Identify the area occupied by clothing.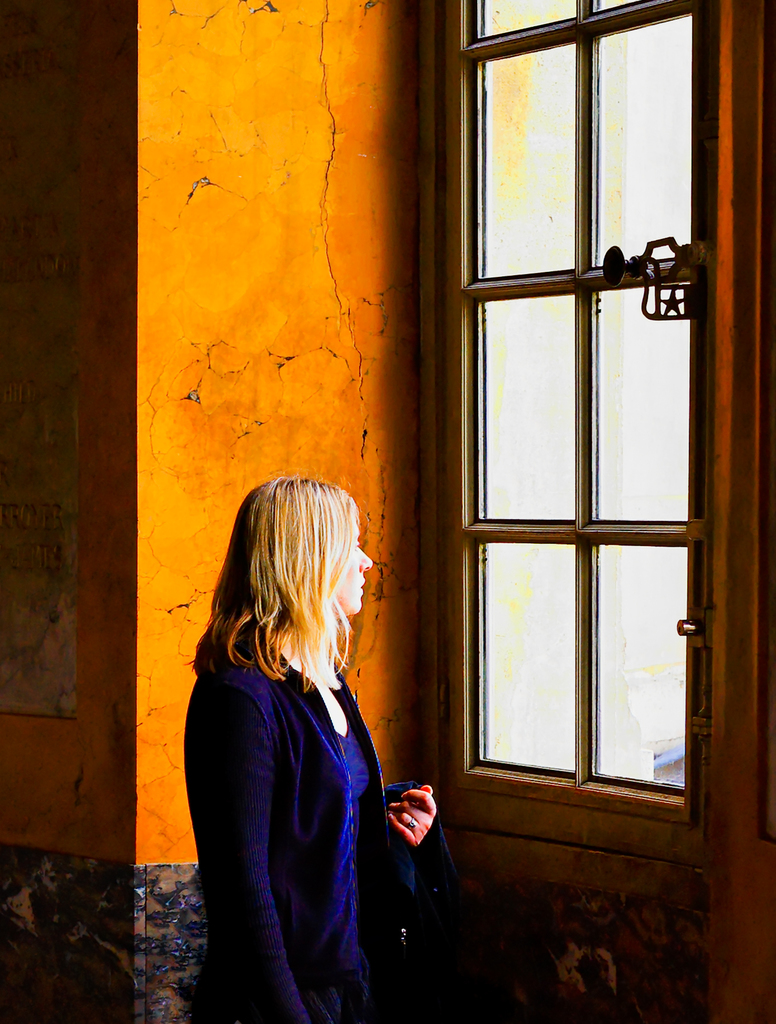
Area: (183, 626, 388, 1021).
